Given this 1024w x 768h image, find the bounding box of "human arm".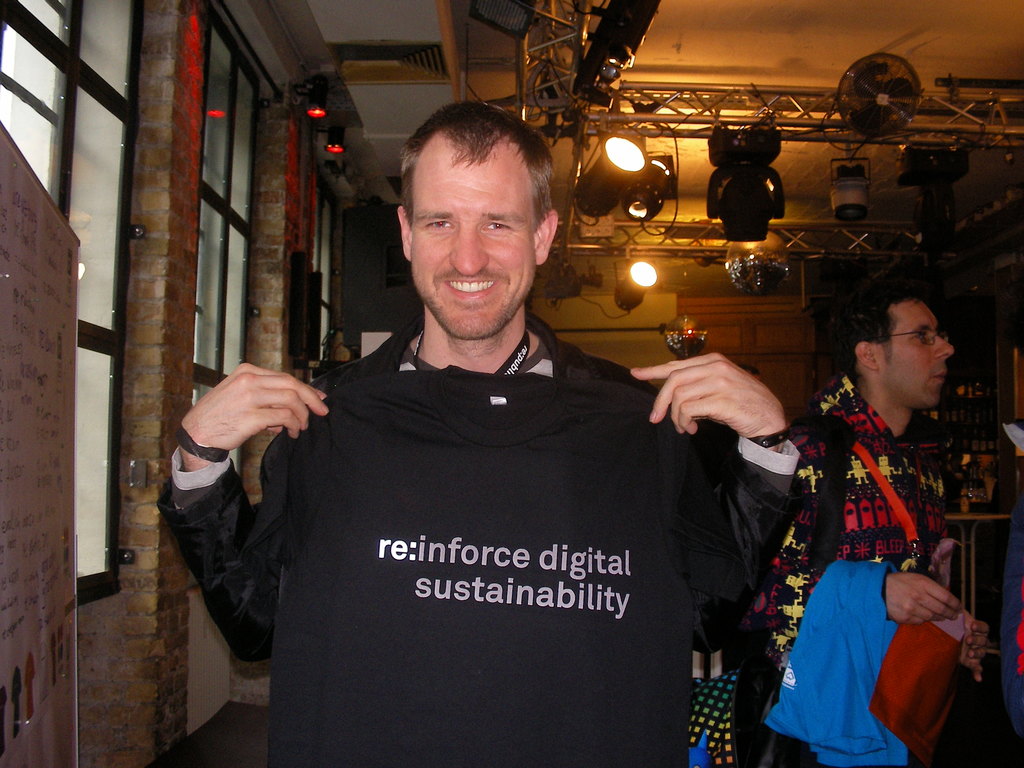
bbox(804, 439, 957, 631).
